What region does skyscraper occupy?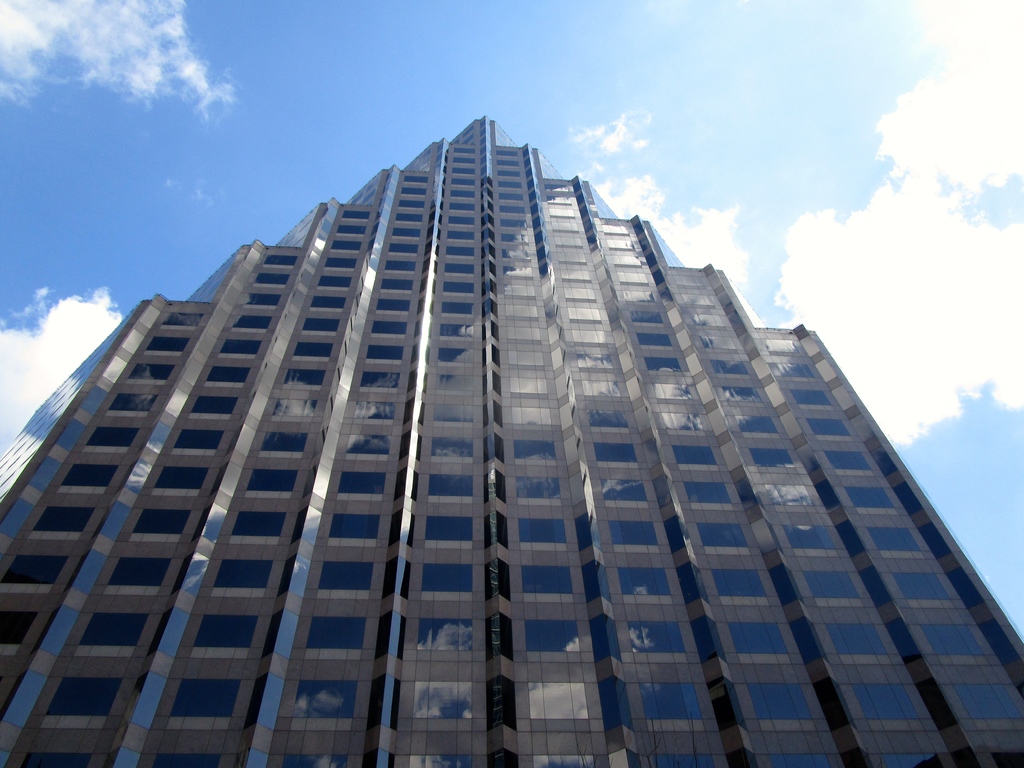
[x1=0, y1=113, x2=1023, y2=767].
